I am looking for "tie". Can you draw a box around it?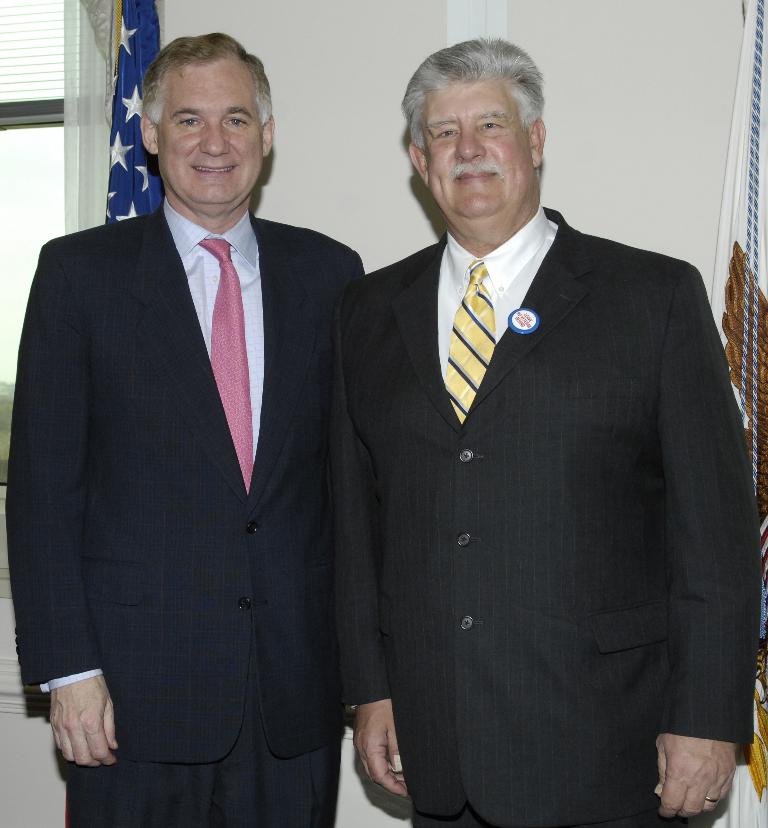
Sure, the bounding box is bbox(197, 232, 258, 498).
